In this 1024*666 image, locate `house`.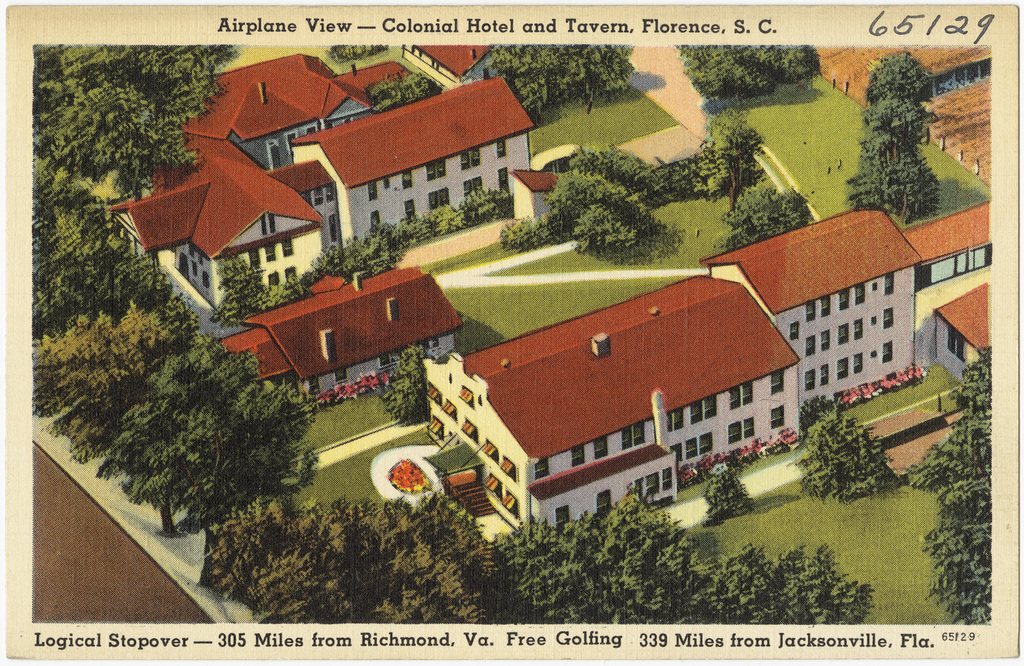
Bounding box: 214/271/467/409.
